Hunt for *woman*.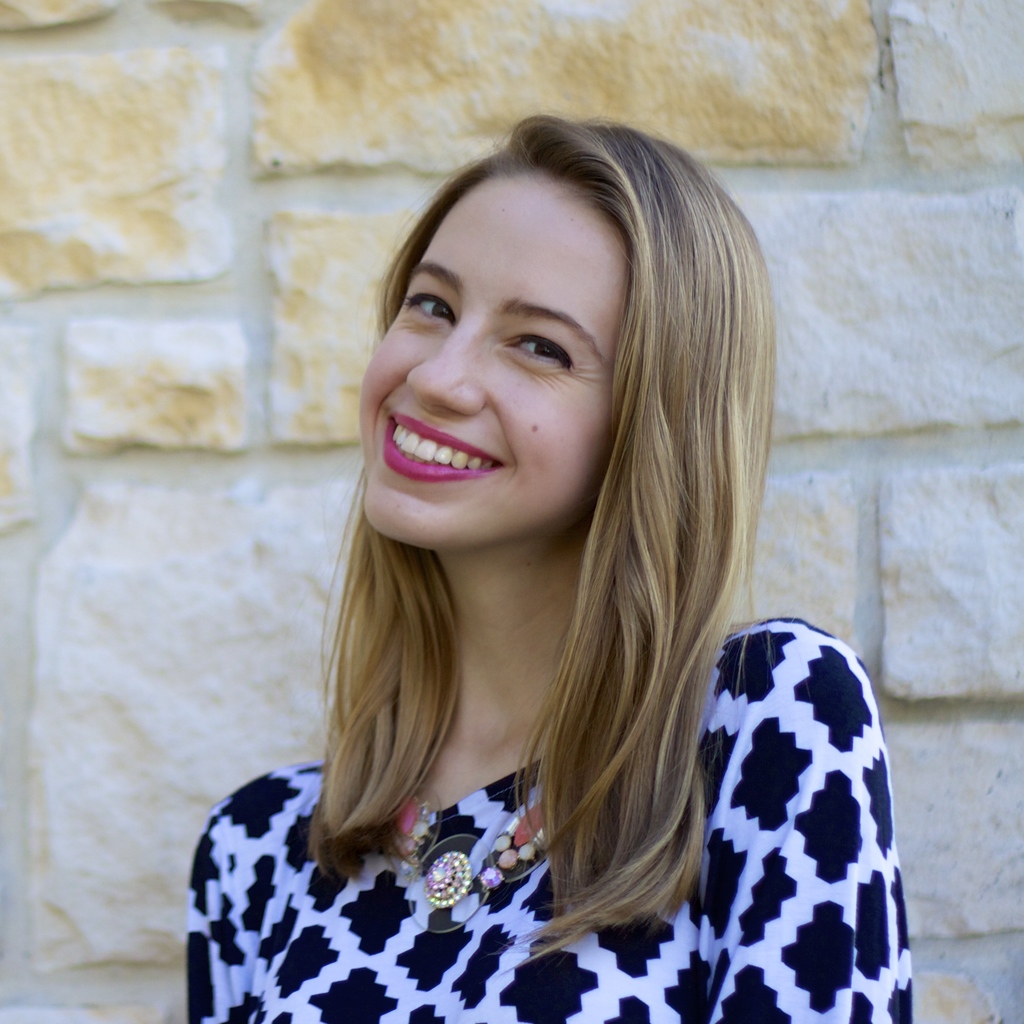
Hunted down at 186,115,915,1023.
